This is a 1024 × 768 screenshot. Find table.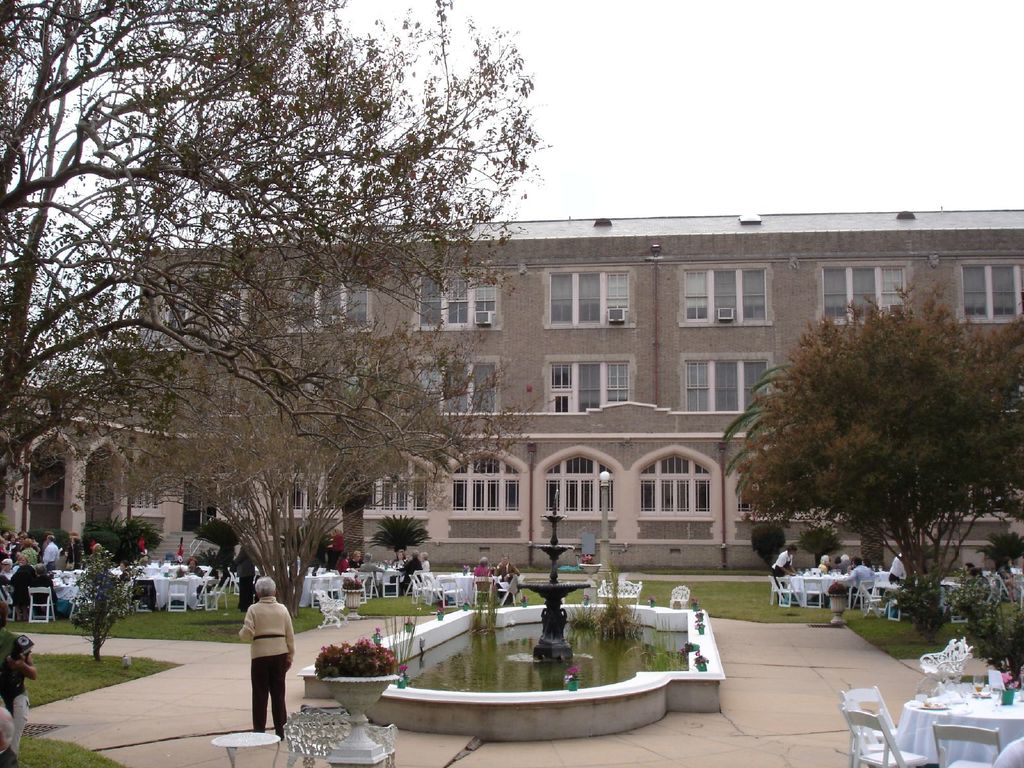
Bounding box: 899/690/1023/762.
